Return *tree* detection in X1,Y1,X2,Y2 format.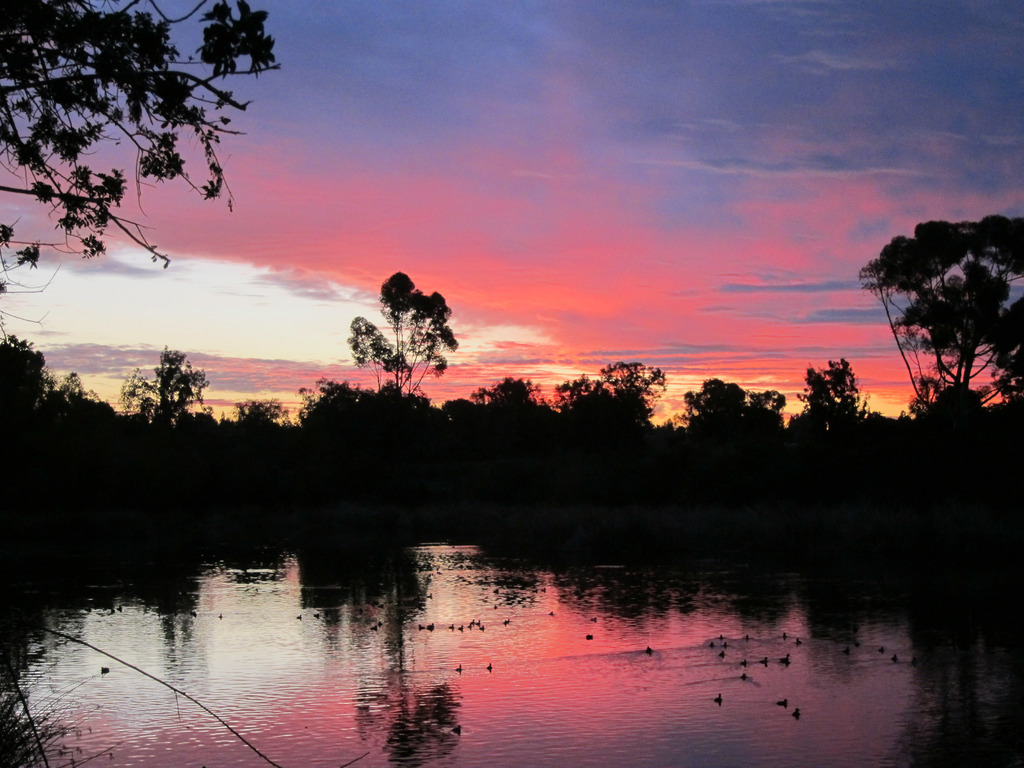
788,362,868,426.
